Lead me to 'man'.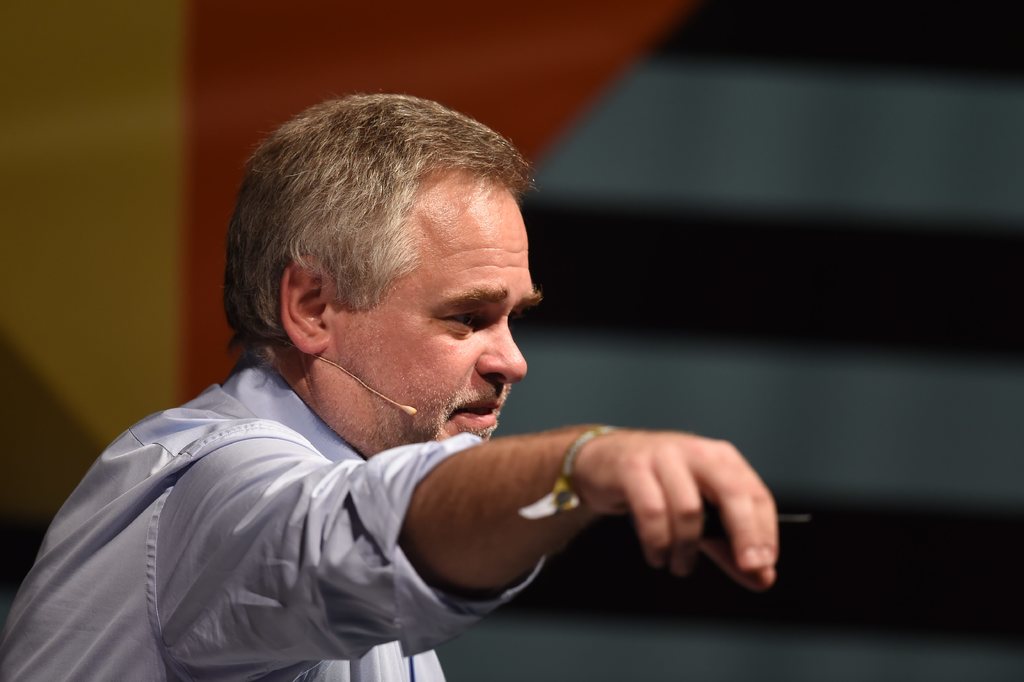
Lead to 42, 99, 764, 669.
